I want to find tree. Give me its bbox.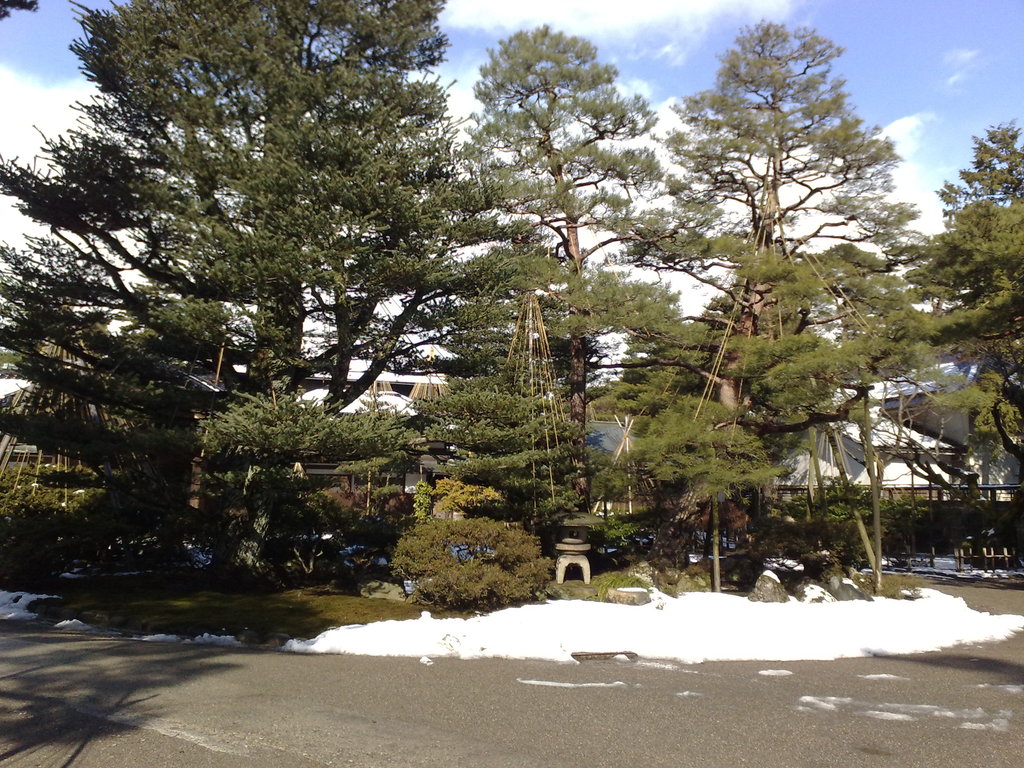
box(0, 292, 144, 531).
